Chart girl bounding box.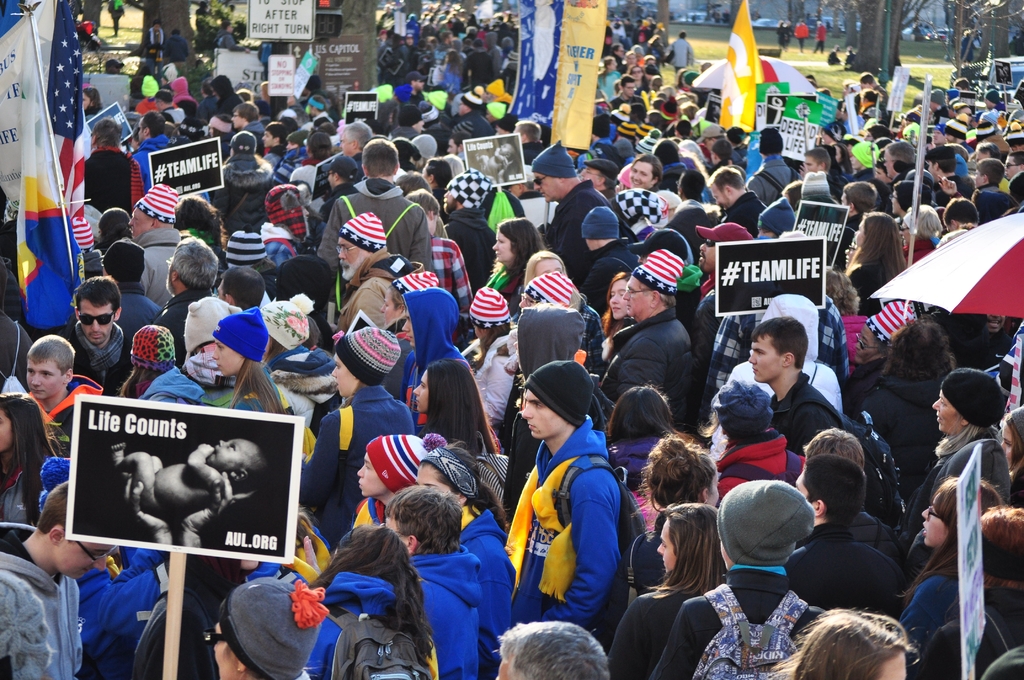
Charted: pyautogui.locateOnScreen(465, 293, 525, 437).
